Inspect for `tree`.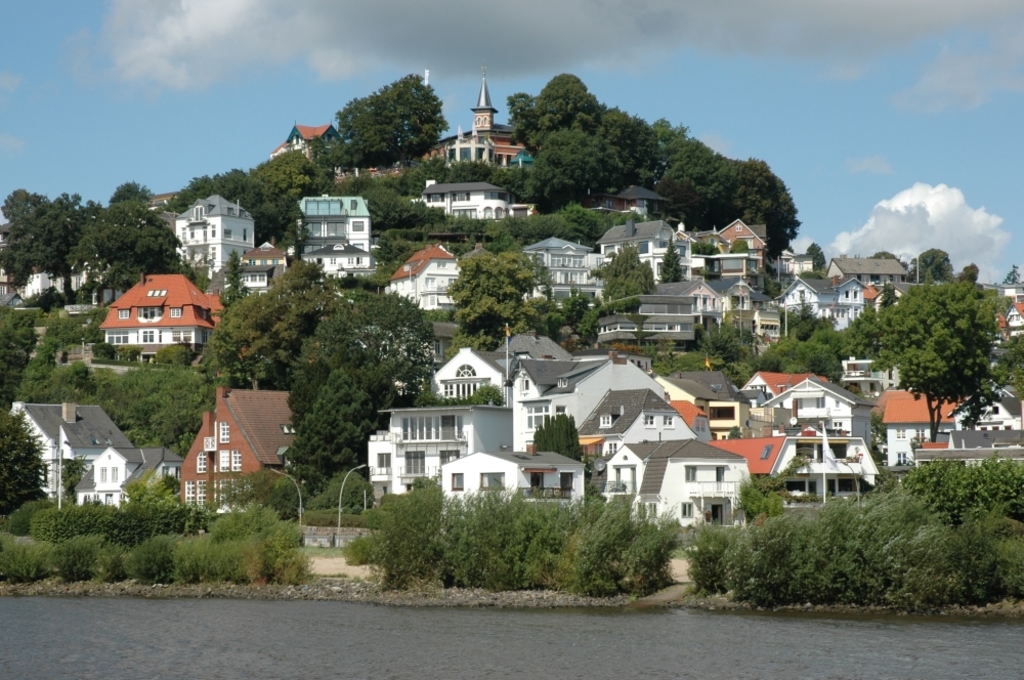
Inspection: [595, 99, 669, 210].
